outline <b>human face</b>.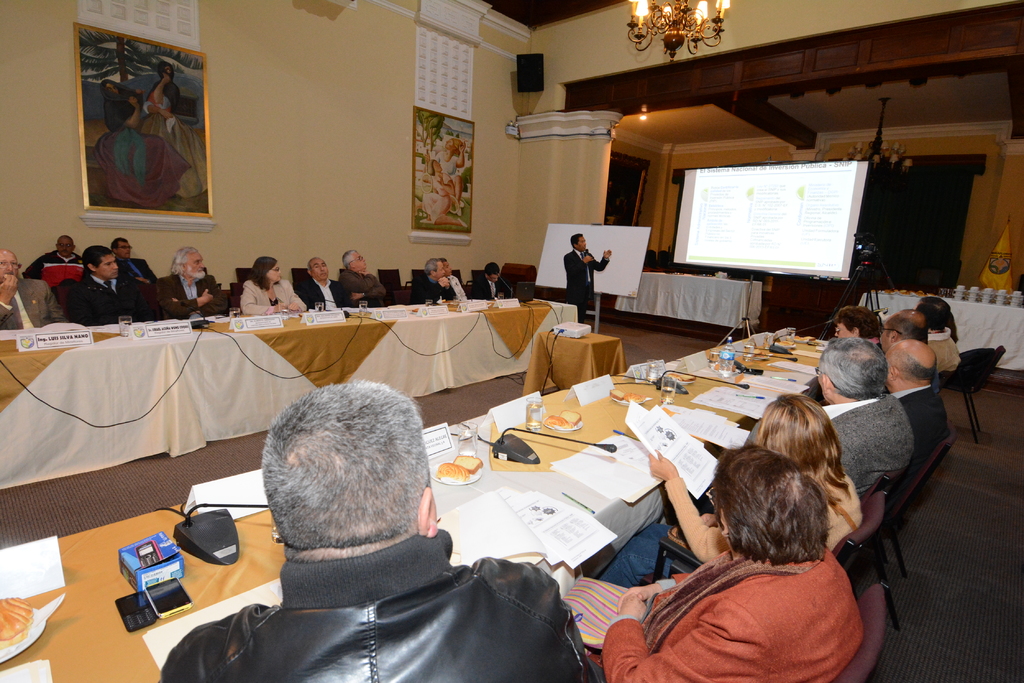
Outline: <box>312,257,326,282</box>.
